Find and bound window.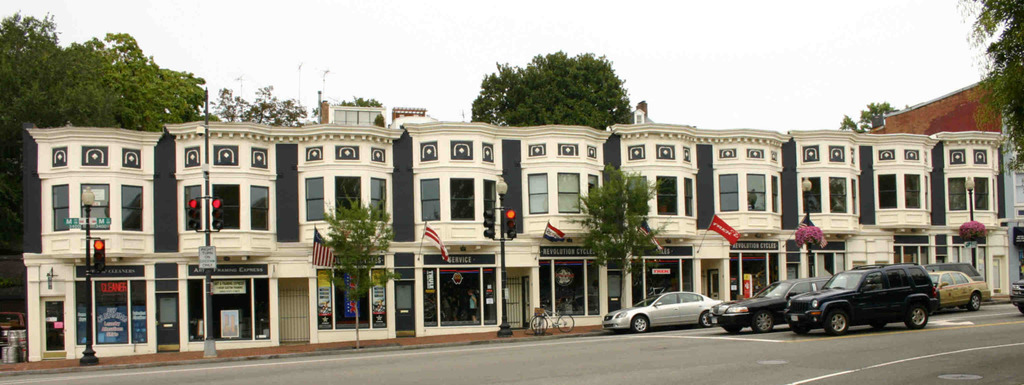
Bound: 250 184 268 235.
